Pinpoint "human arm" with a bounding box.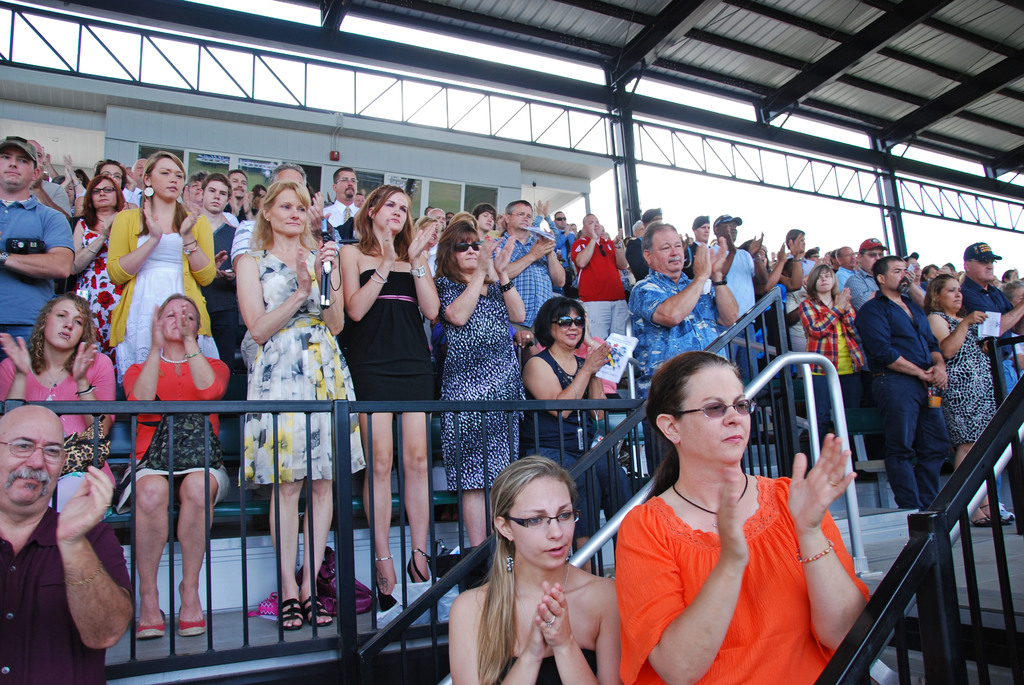
(316,189,331,224).
